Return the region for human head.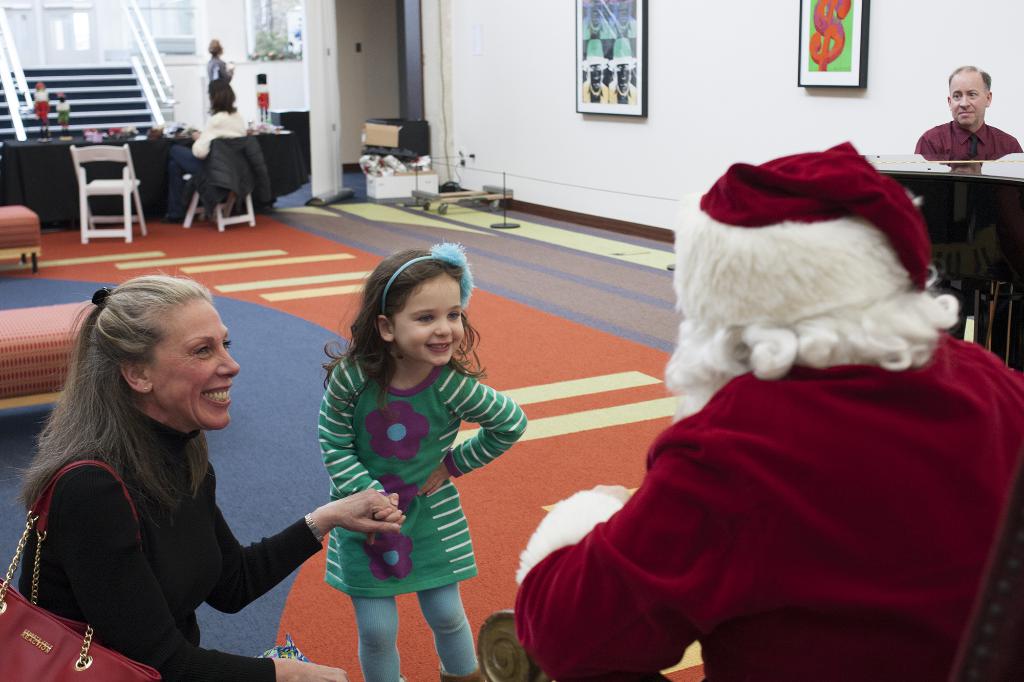
363/245/463/365.
